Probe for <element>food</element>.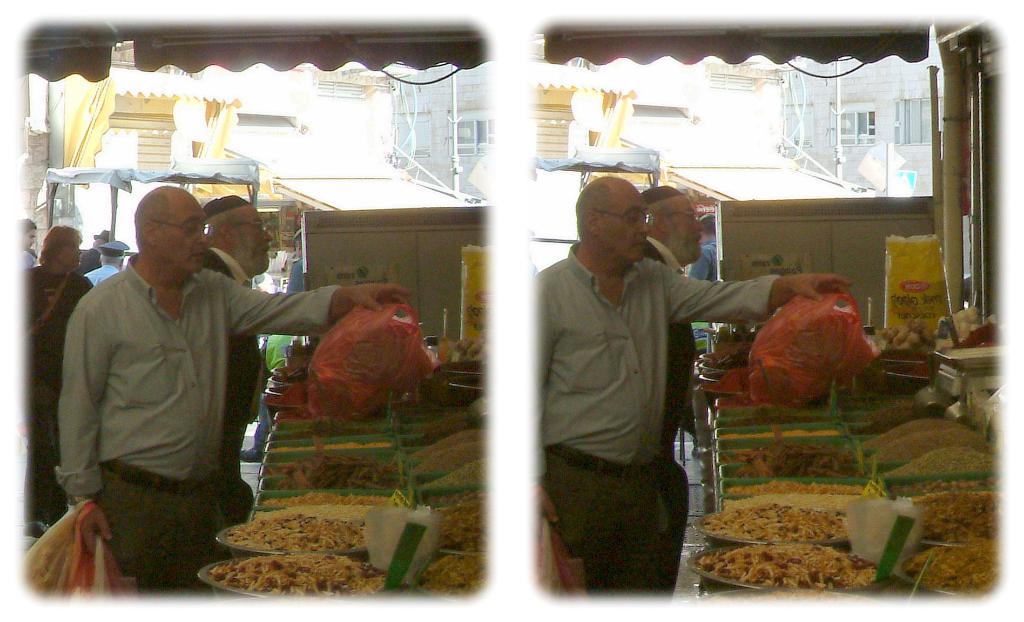
Probe result: (x1=728, y1=477, x2=860, y2=495).
